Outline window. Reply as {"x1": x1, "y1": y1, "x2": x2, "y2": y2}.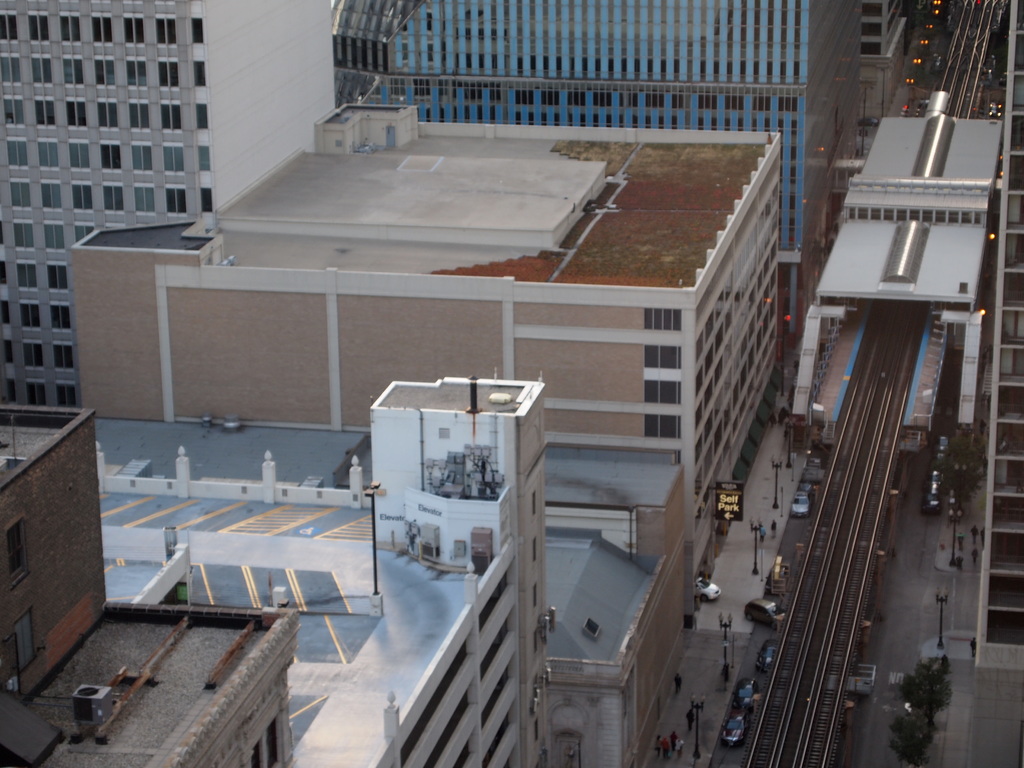
{"x1": 28, "y1": 12, "x2": 48, "y2": 43}.
